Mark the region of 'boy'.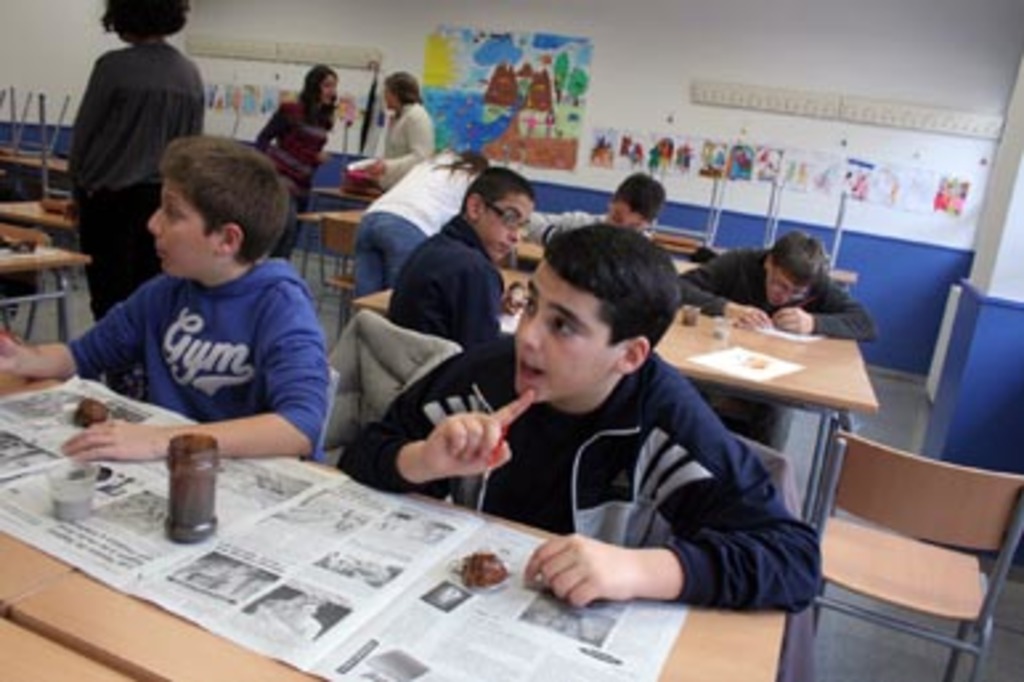
Region: 523:172:671:252.
